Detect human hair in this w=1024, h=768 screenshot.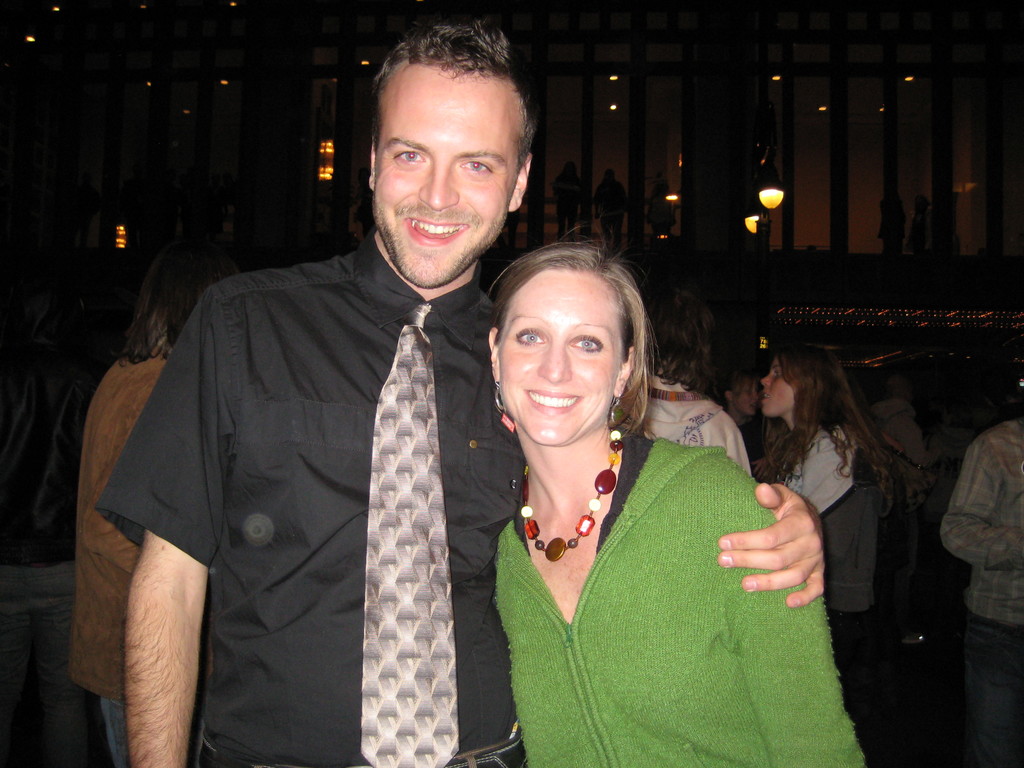
Detection: <region>742, 335, 902, 525</region>.
